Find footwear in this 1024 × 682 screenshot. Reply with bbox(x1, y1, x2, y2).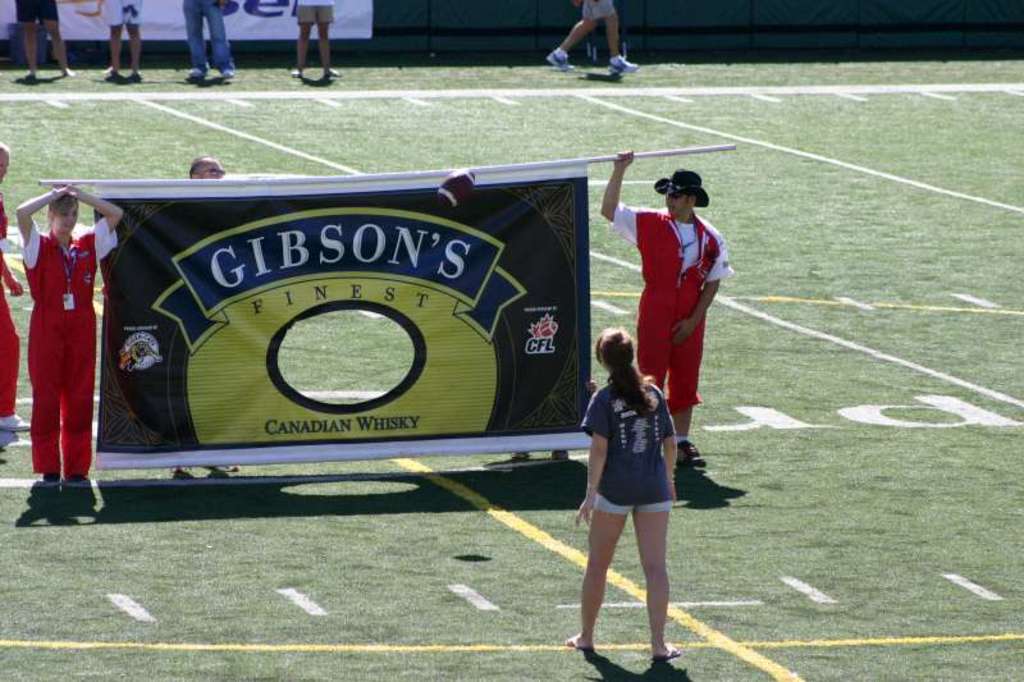
bbox(607, 50, 640, 77).
